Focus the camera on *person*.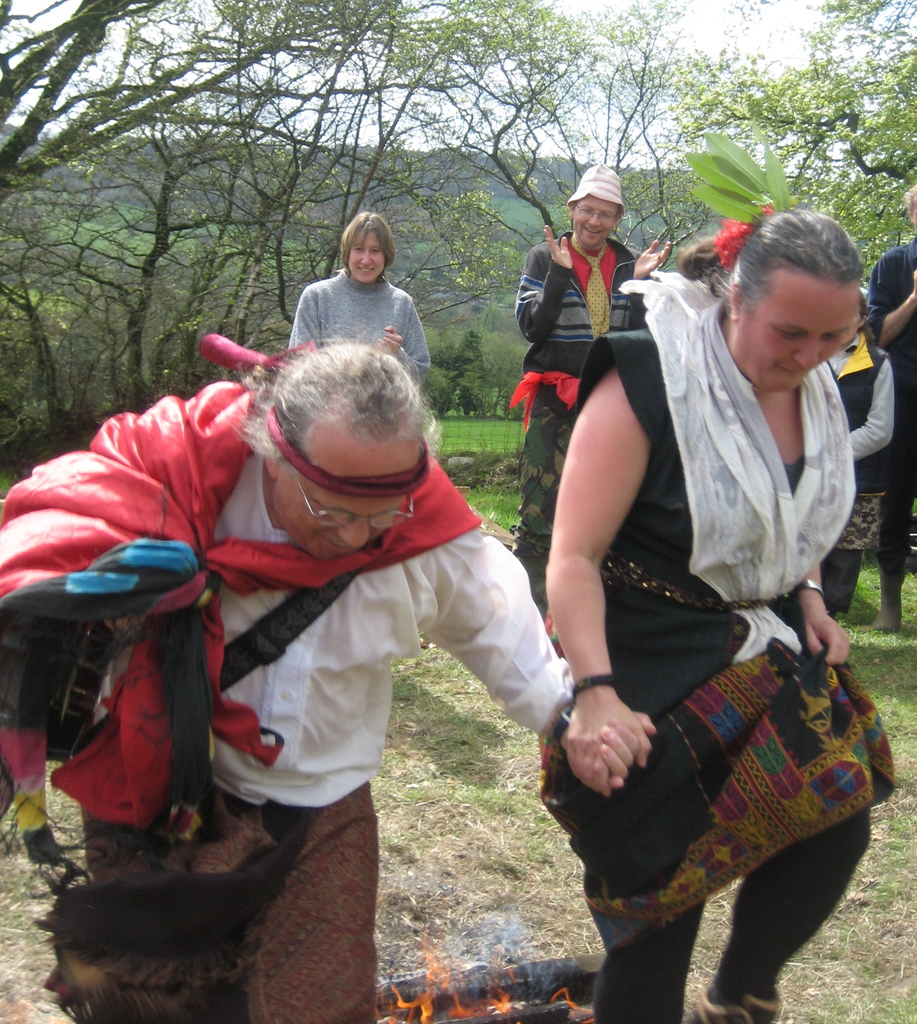
Focus region: crop(510, 162, 673, 582).
